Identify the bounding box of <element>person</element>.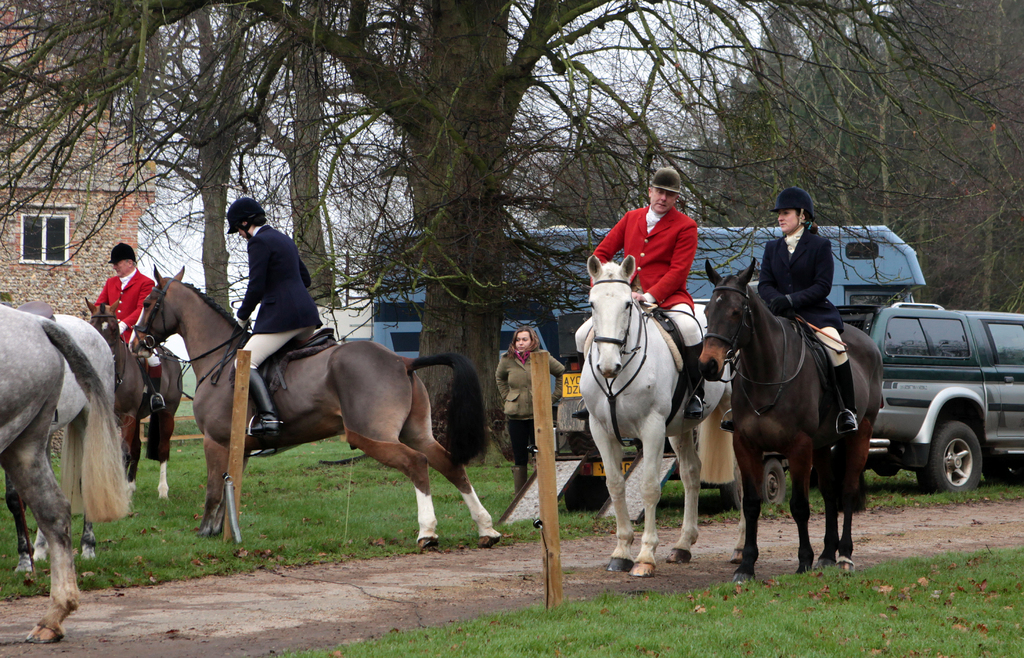
(223, 195, 323, 435).
